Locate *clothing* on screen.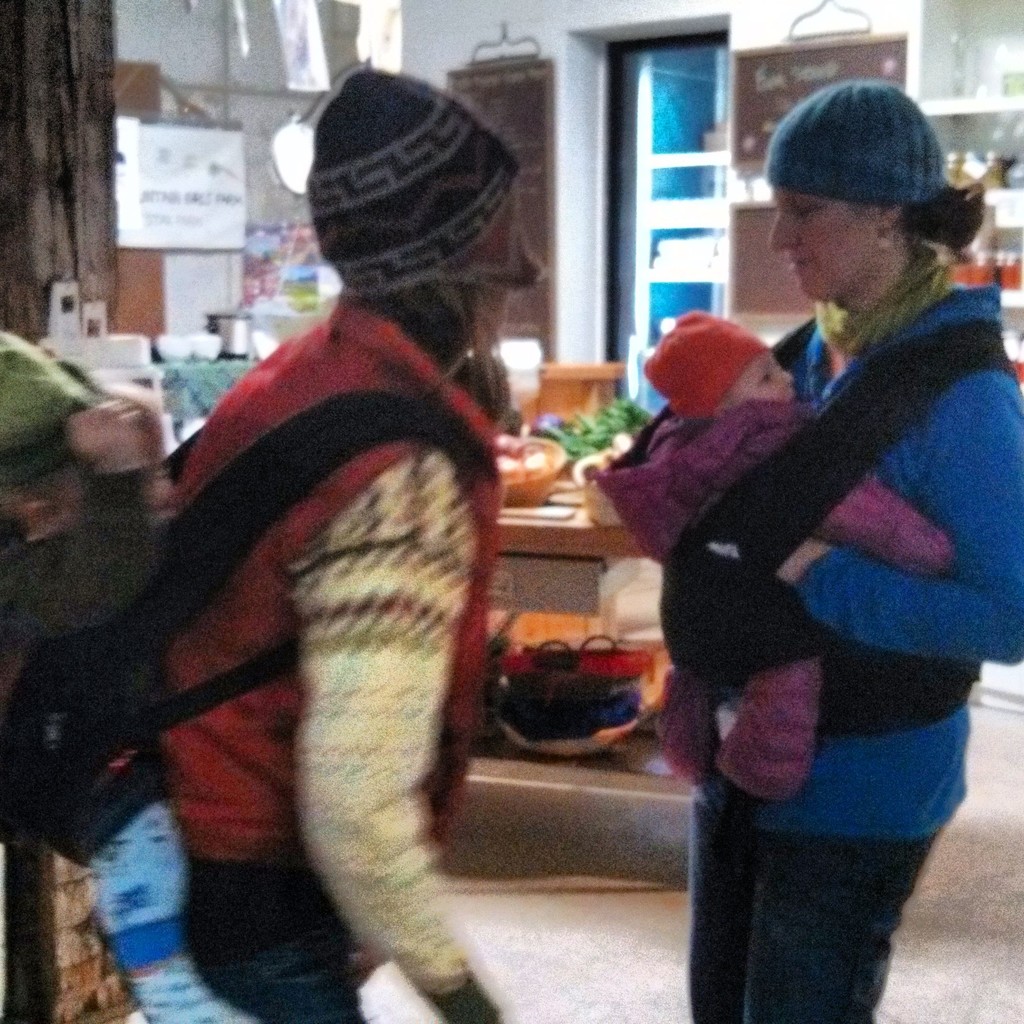
On screen at select_region(602, 280, 1023, 1023).
